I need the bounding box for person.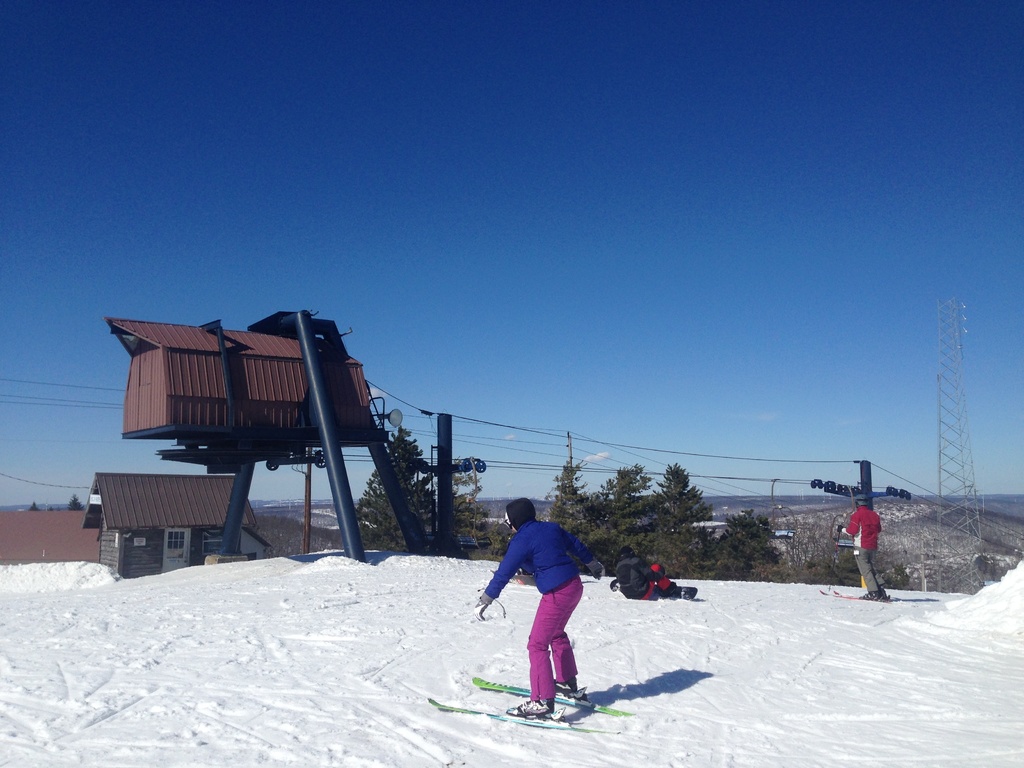
Here it is: box=[484, 499, 598, 720].
